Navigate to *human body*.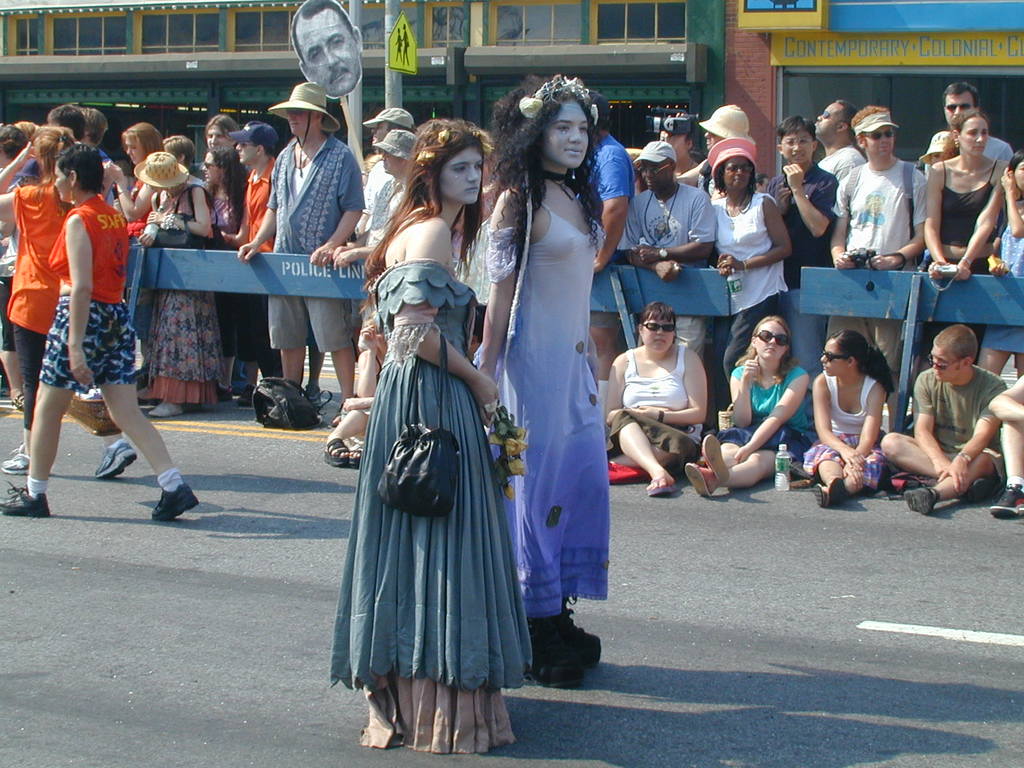
Navigation target: x1=884 y1=331 x2=1011 y2=509.
